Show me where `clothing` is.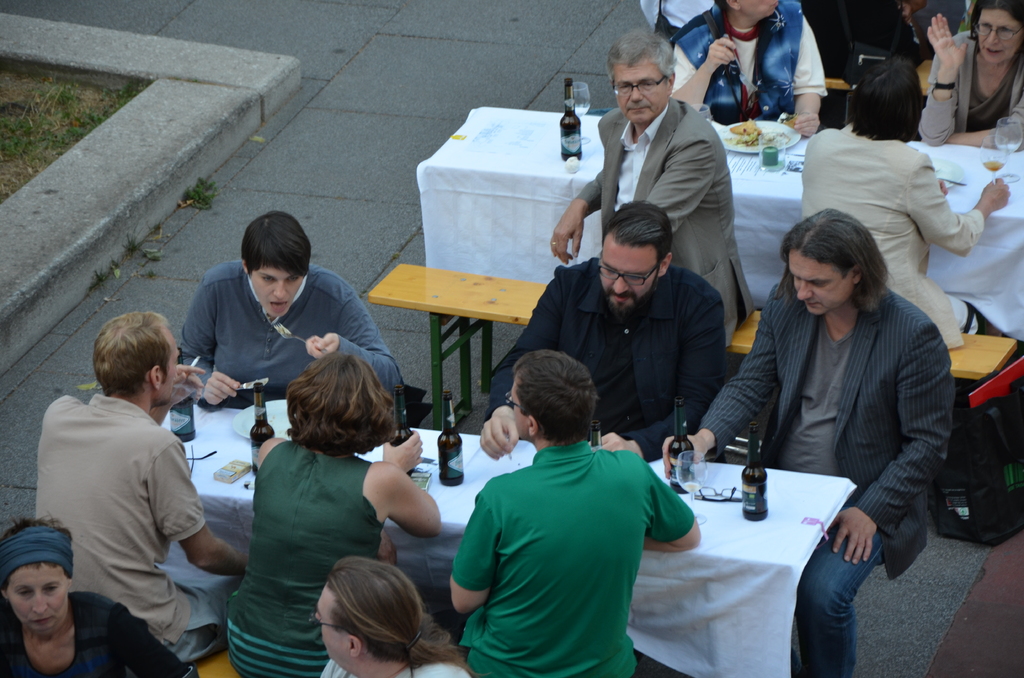
`clothing` is at detection(698, 276, 955, 677).
